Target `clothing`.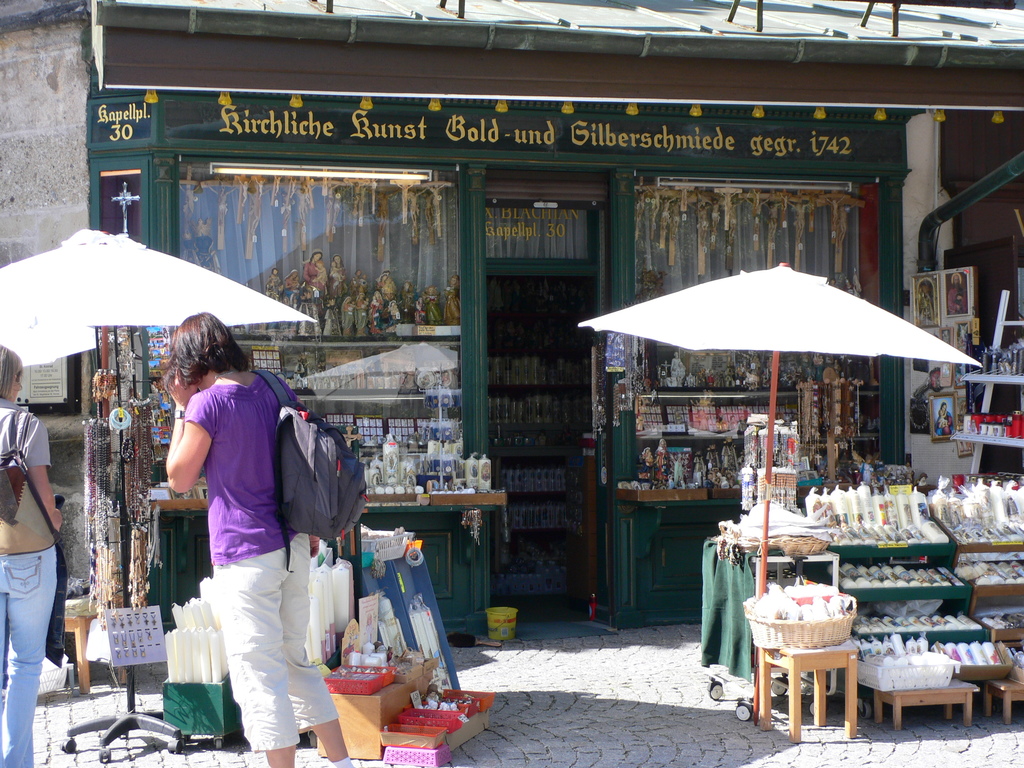
Target region: [left=369, top=294, right=388, bottom=337].
